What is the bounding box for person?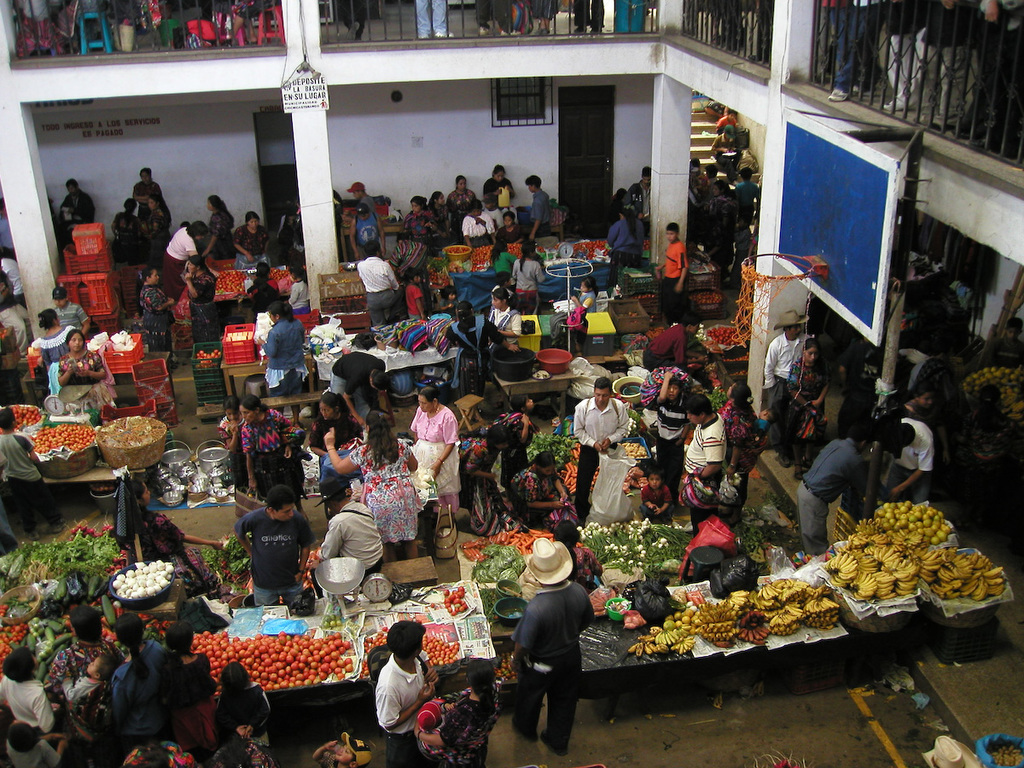
bbox=(719, 378, 760, 503).
